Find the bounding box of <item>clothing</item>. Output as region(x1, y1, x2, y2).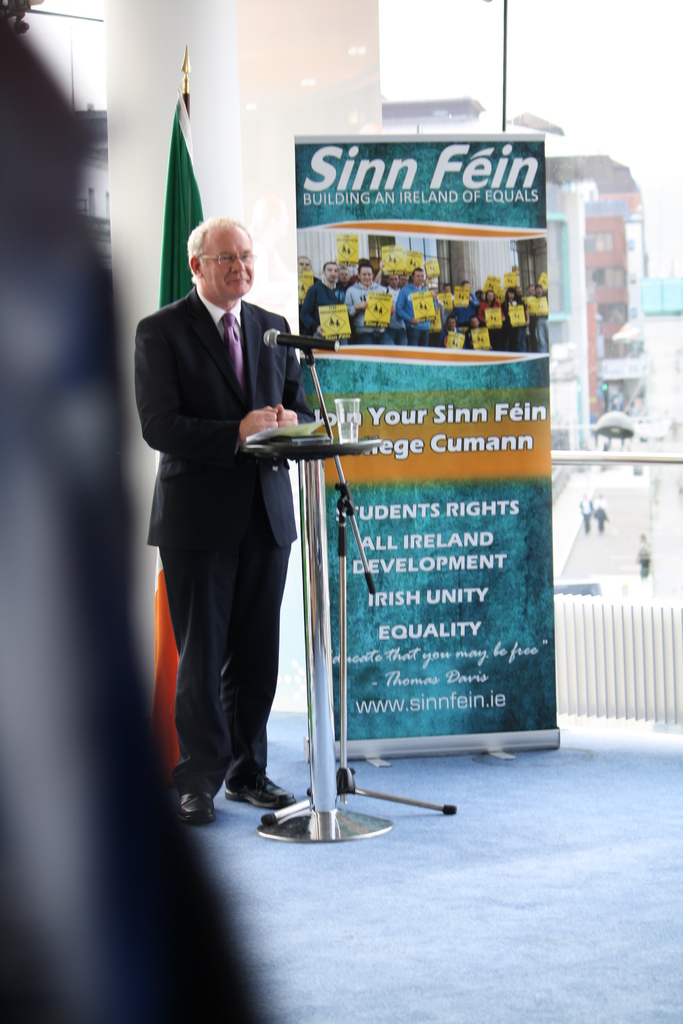
region(497, 296, 529, 354).
